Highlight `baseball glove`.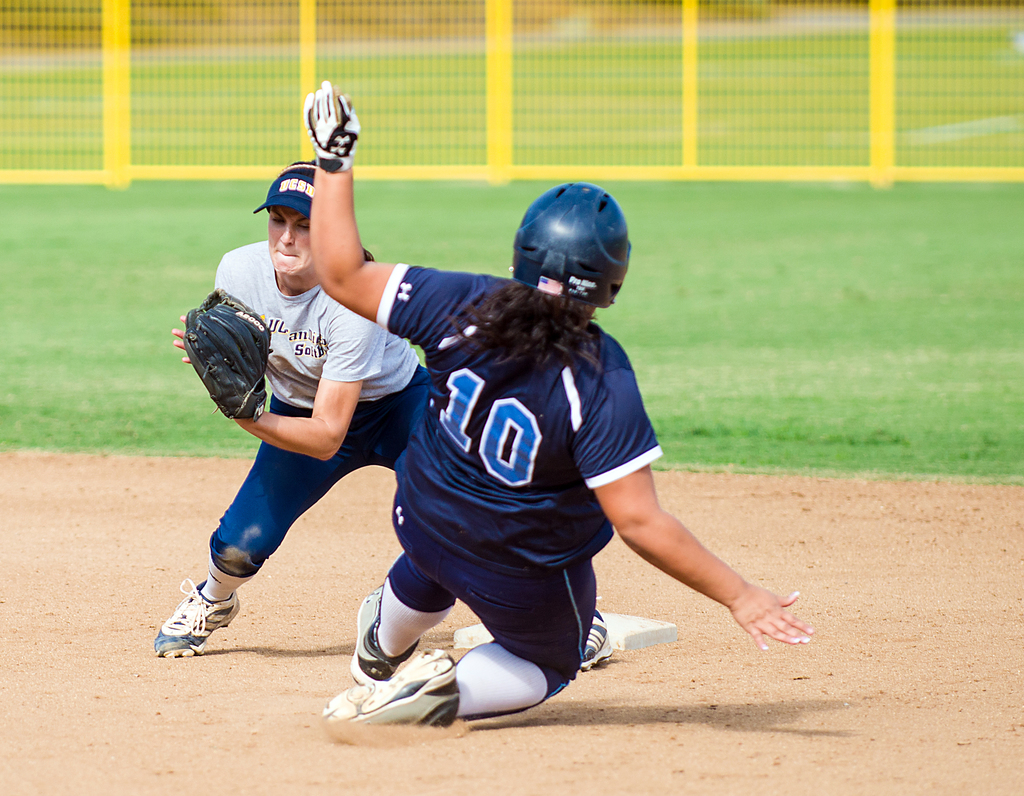
Highlighted region: rect(303, 74, 362, 180).
